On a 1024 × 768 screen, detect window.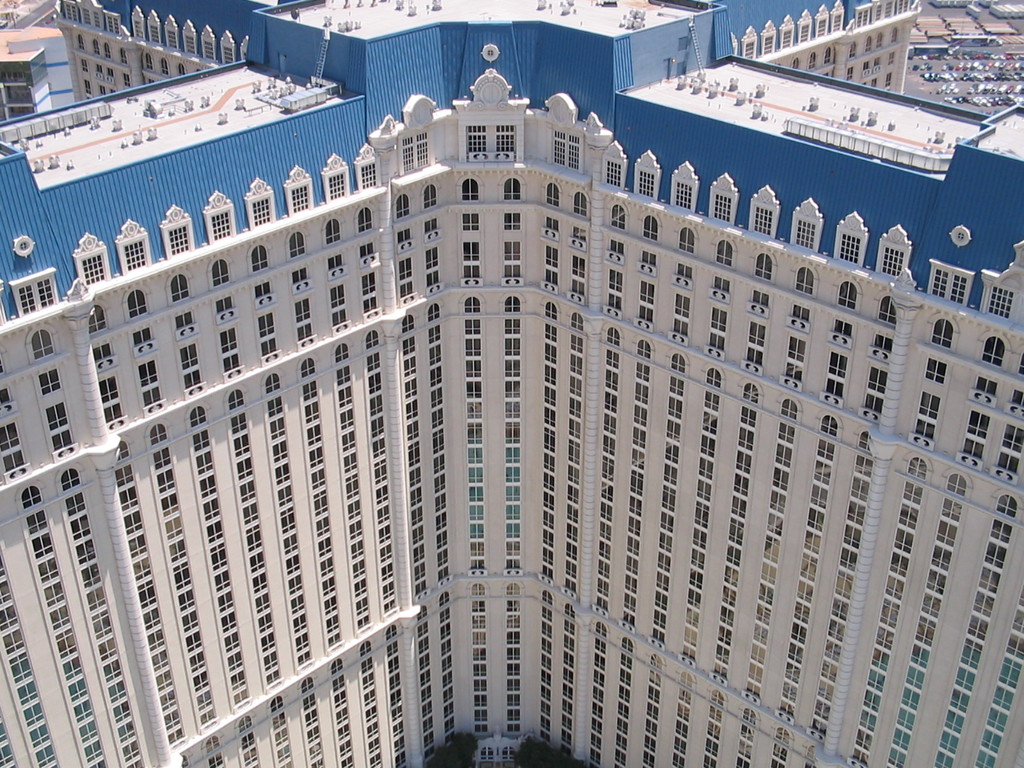
559,744,572,757.
